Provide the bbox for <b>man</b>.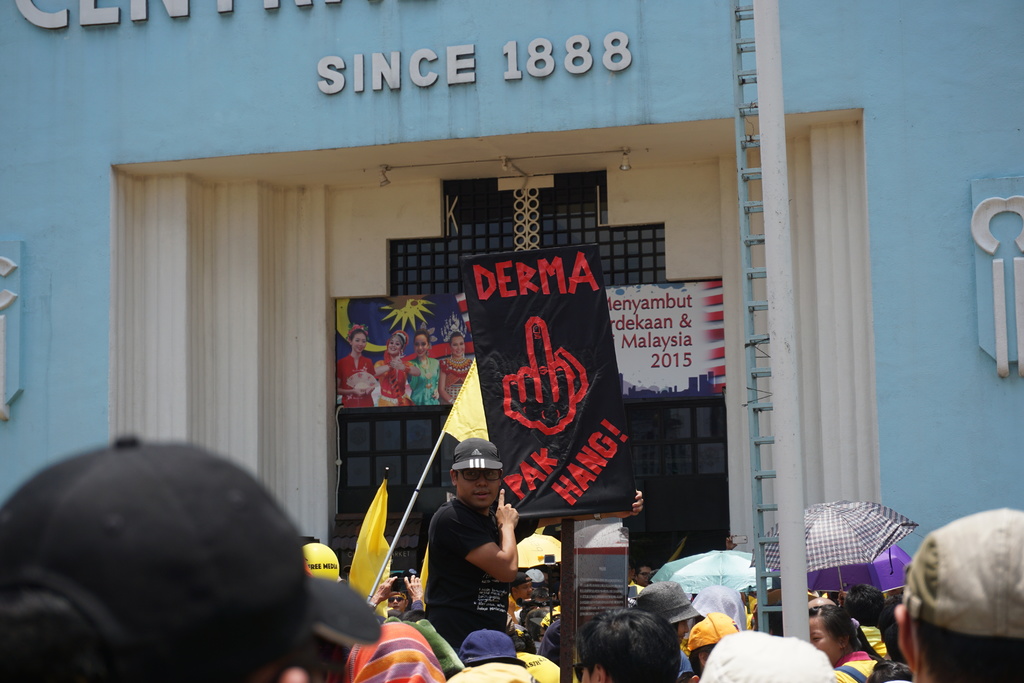
575,607,681,682.
